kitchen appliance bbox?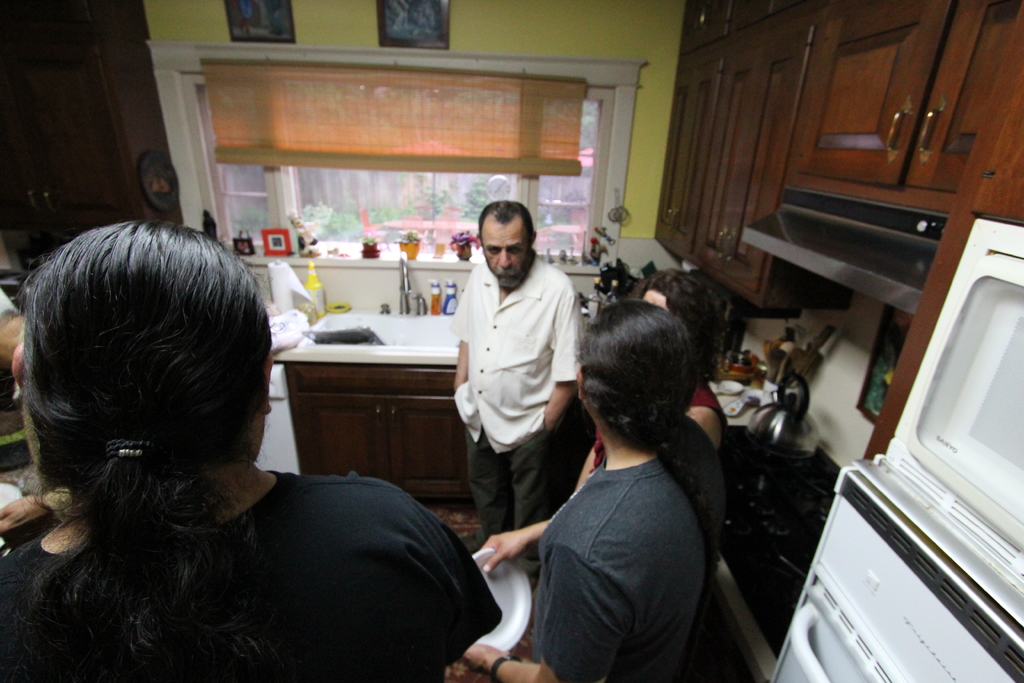
<region>393, 236, 417, 258</region>
